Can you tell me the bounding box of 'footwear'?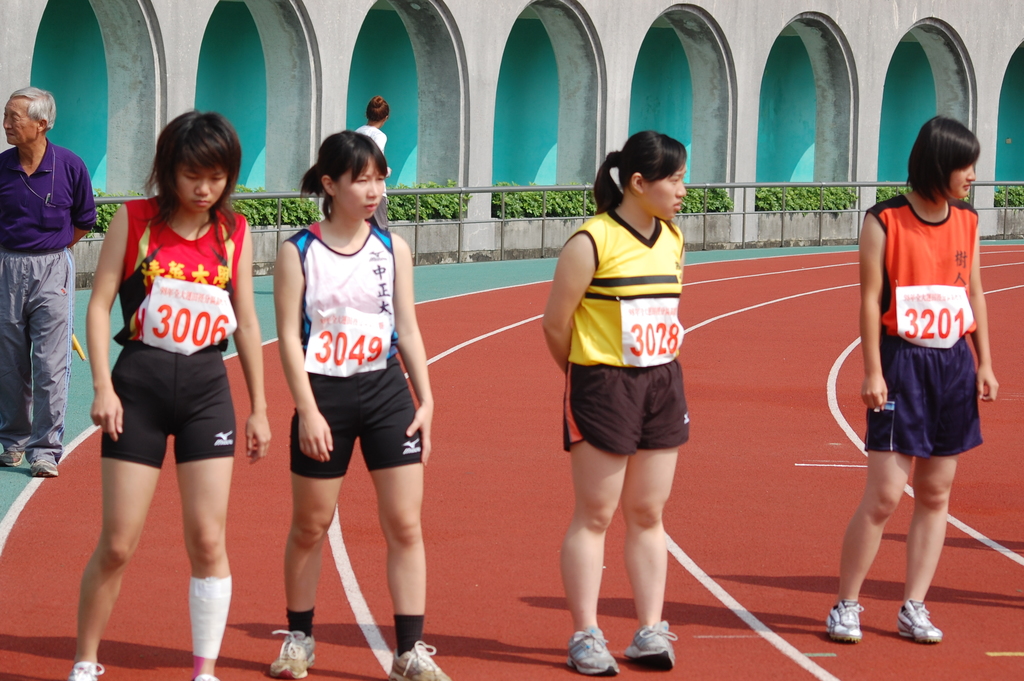
Rect(623, 619, 683, 673).
